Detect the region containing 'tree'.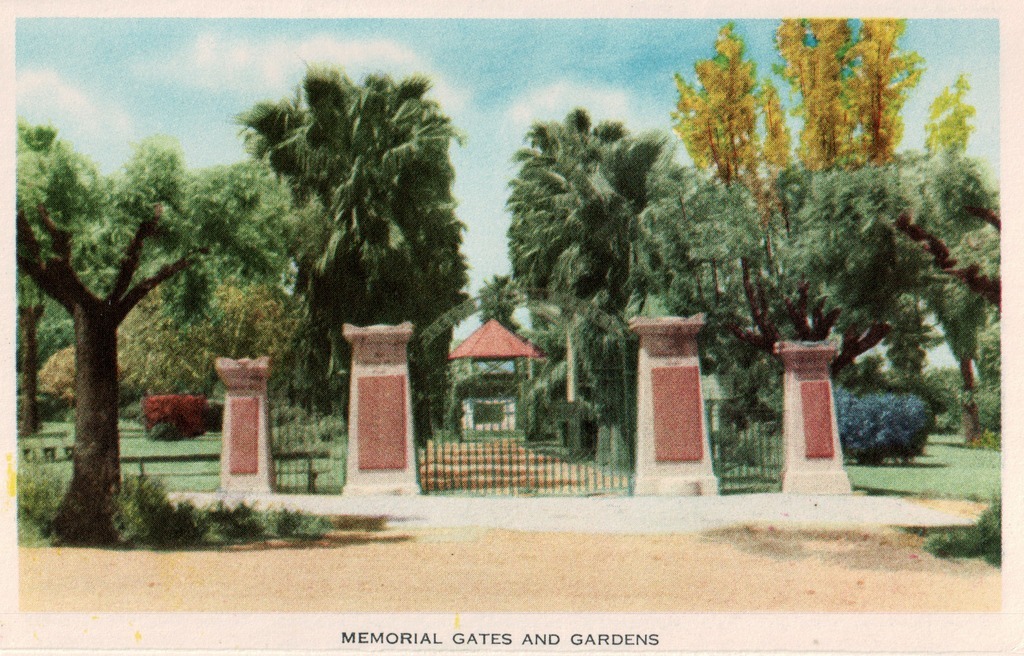
select_region(18, 120, 283, 544).
